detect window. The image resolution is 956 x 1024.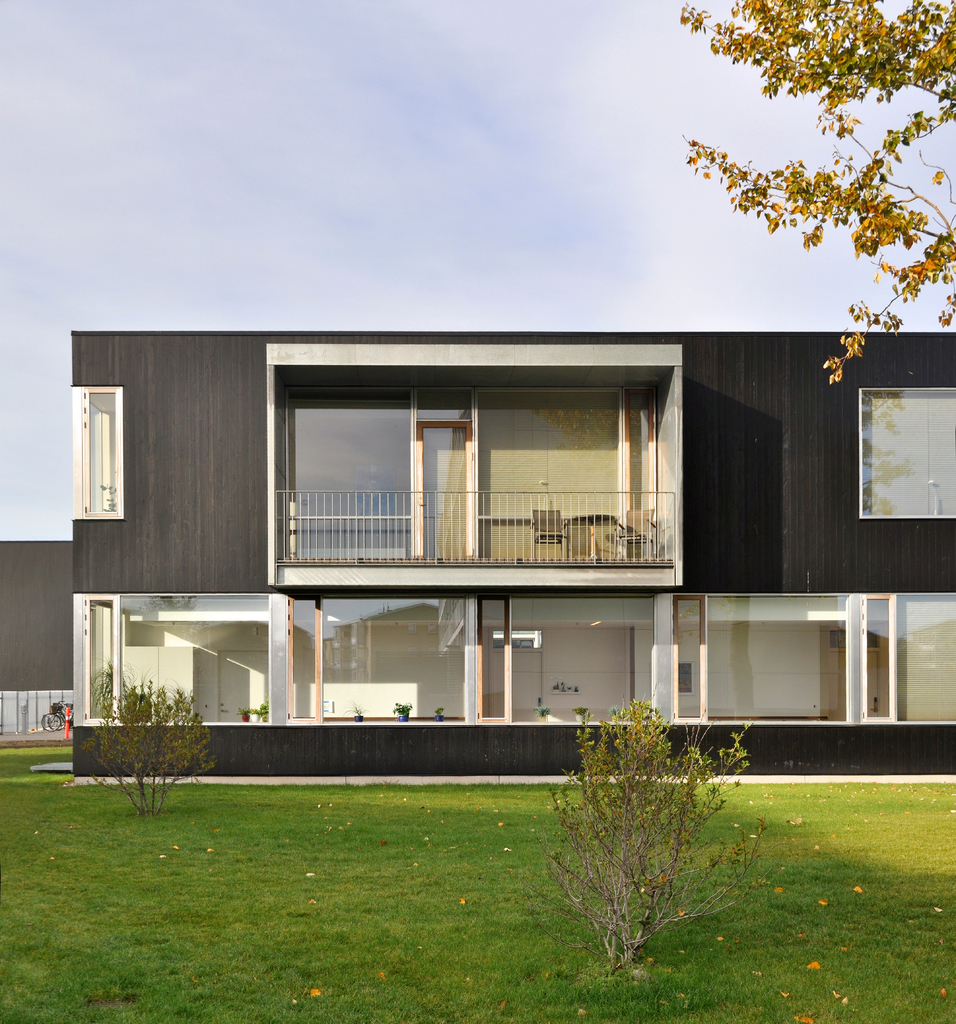
Rect(858, 590, 955, 721).
